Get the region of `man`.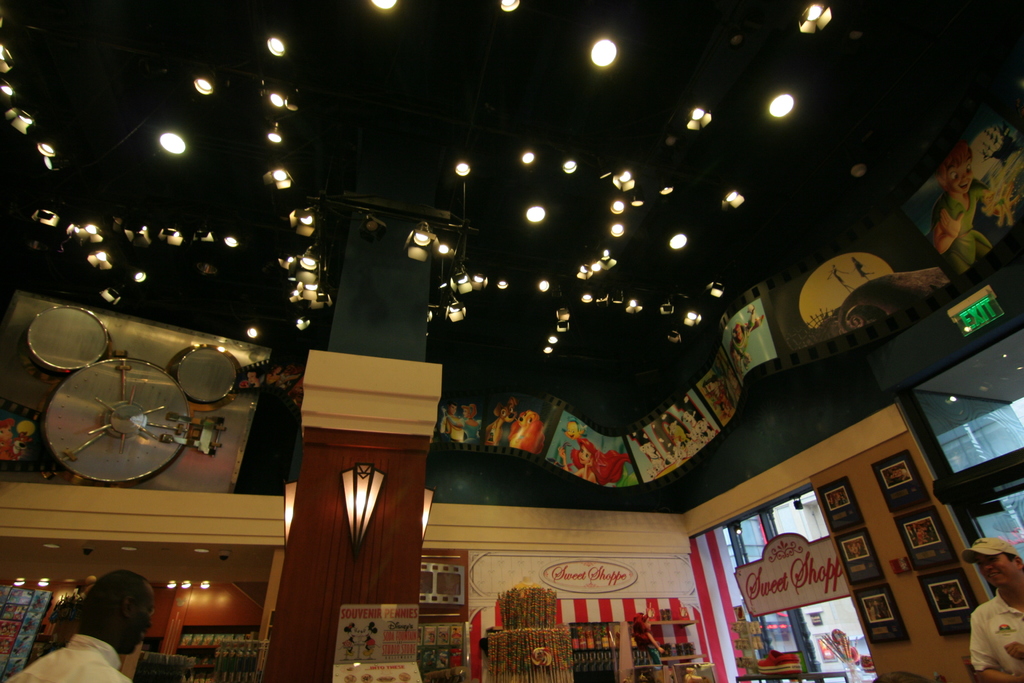
rect(35, 582, 166, 680).
